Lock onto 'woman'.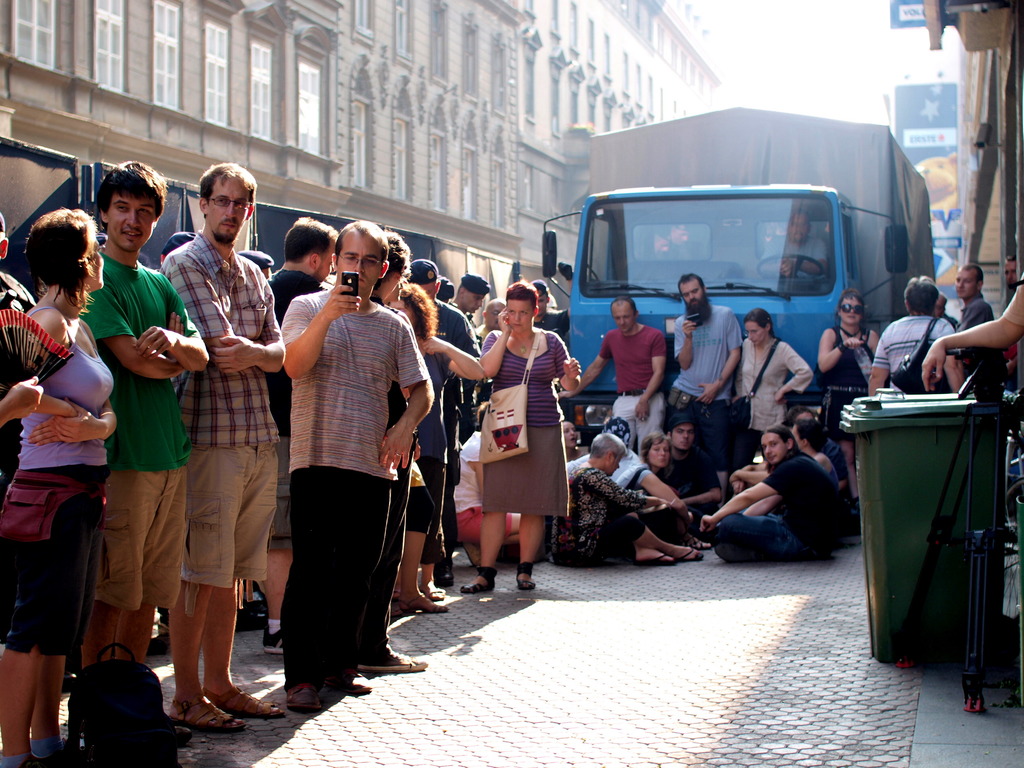
Locked: (817, 292, 879, 537).
